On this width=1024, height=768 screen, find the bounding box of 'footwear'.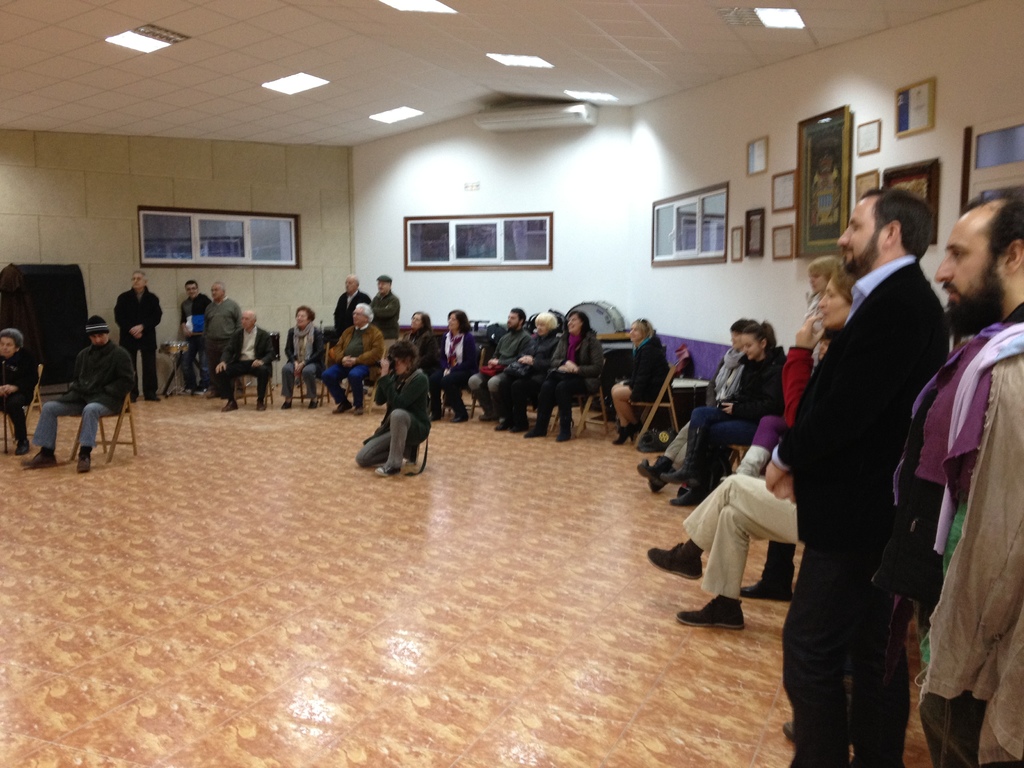
Bounding box: BBox(73, 454, 89, 474).
